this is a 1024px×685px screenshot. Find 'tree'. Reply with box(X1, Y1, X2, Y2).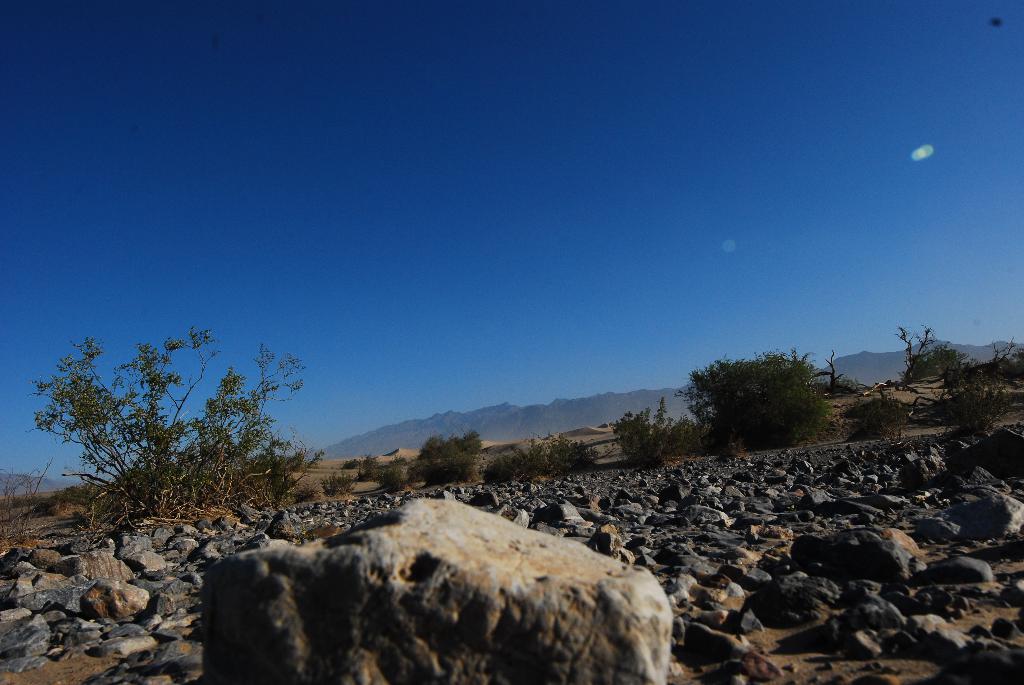
box(411, 434, 468, 484).
